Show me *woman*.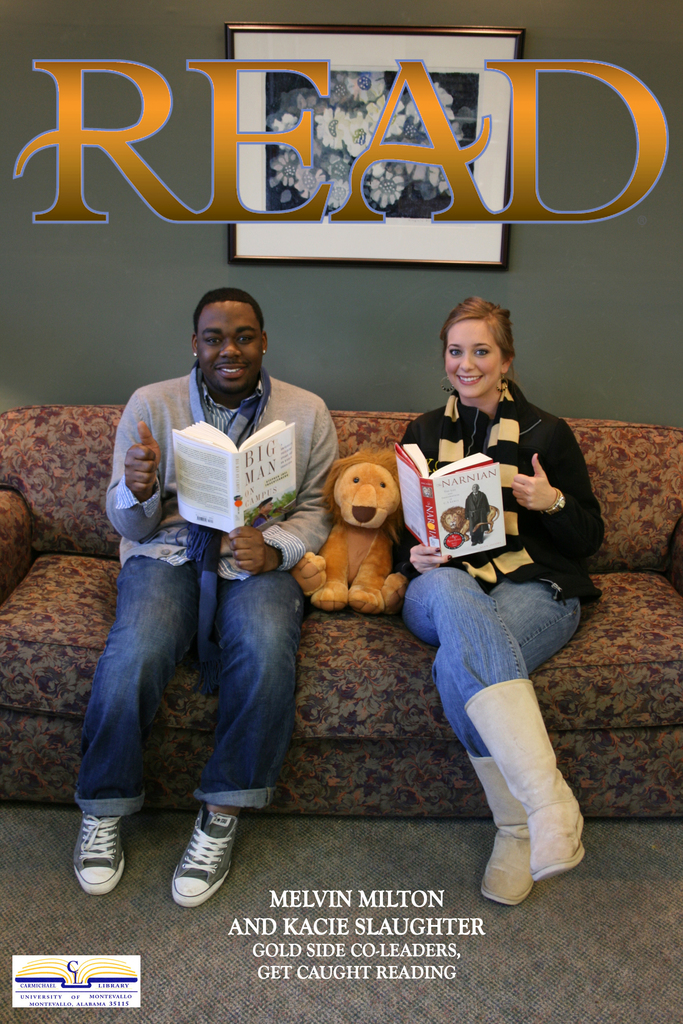
*woman* is here: crop(387, 289, 591, 900).
